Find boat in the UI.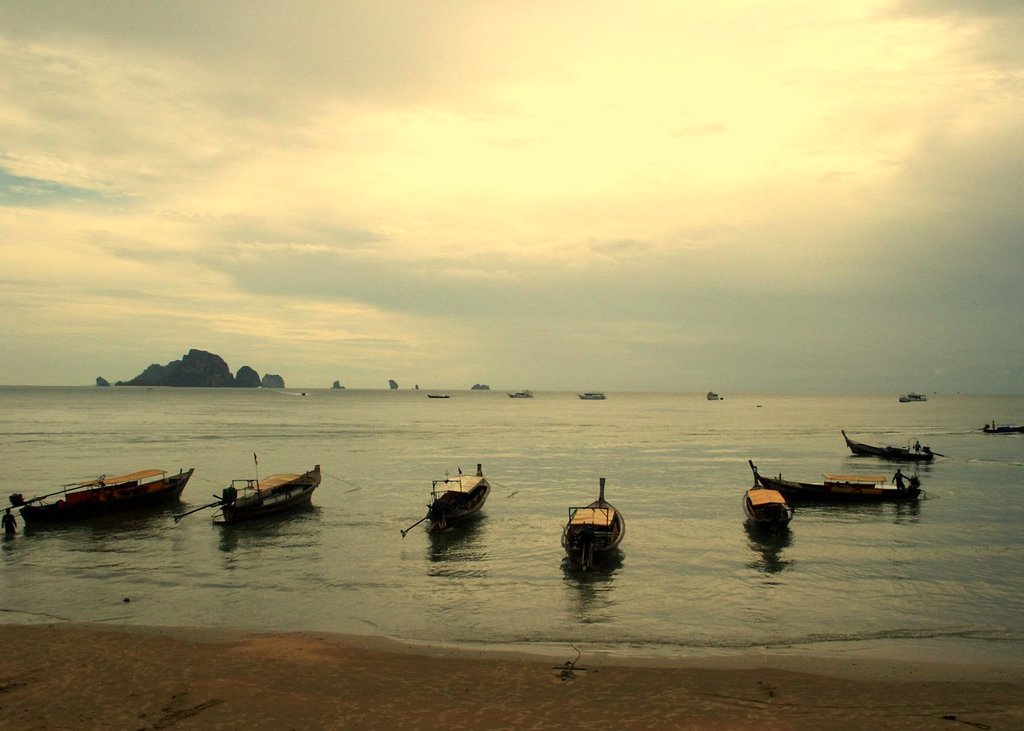
UI element at left=845, top=433, right=932, bottom=465.
